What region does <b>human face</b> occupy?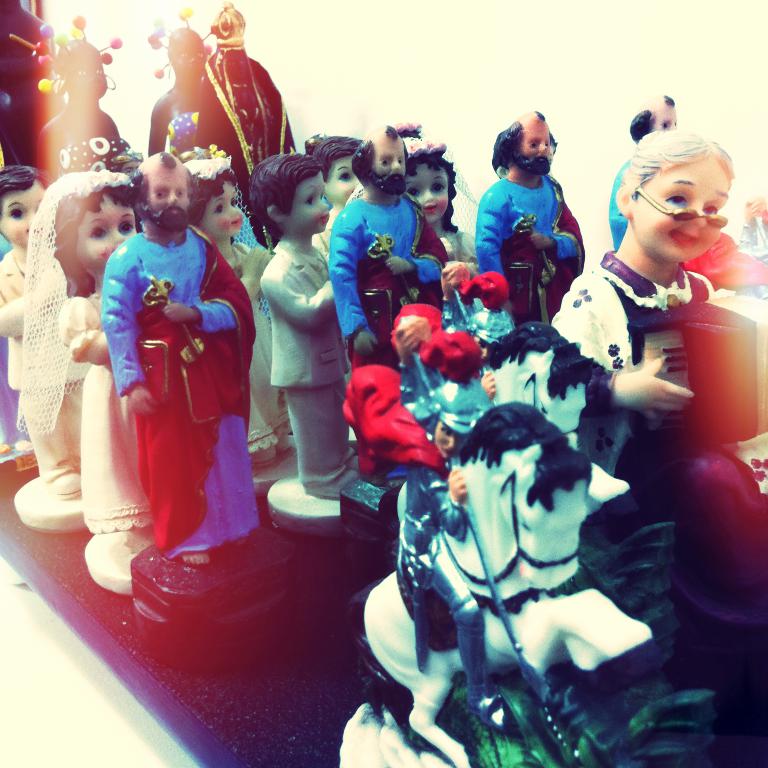
select_region(147, 168, 192, 232).
